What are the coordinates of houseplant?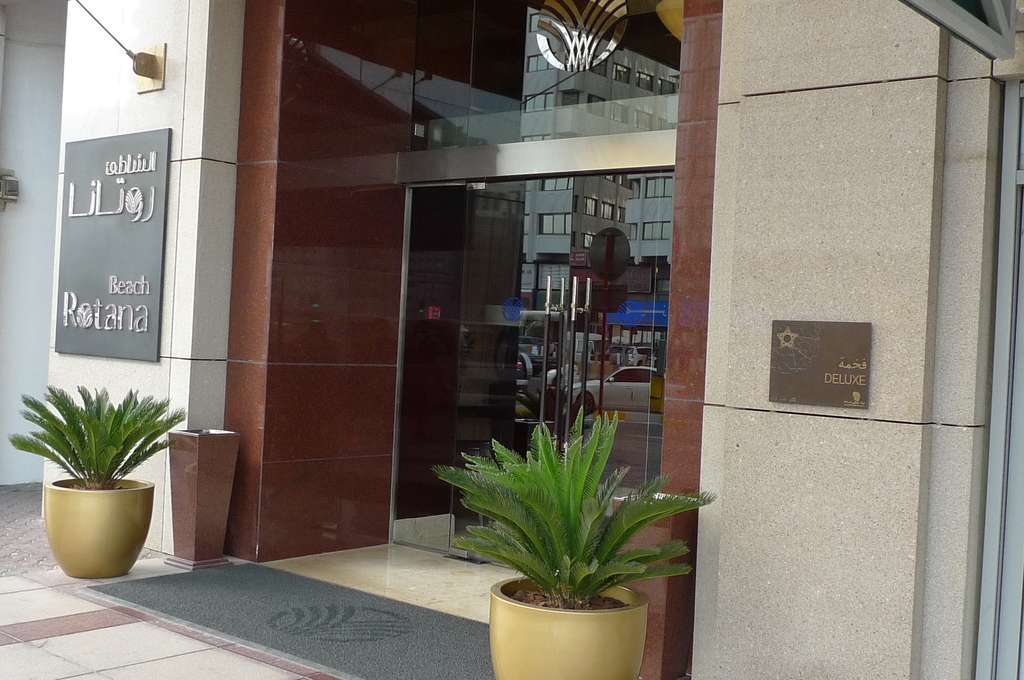
box=[426, 395, 725, 679].
